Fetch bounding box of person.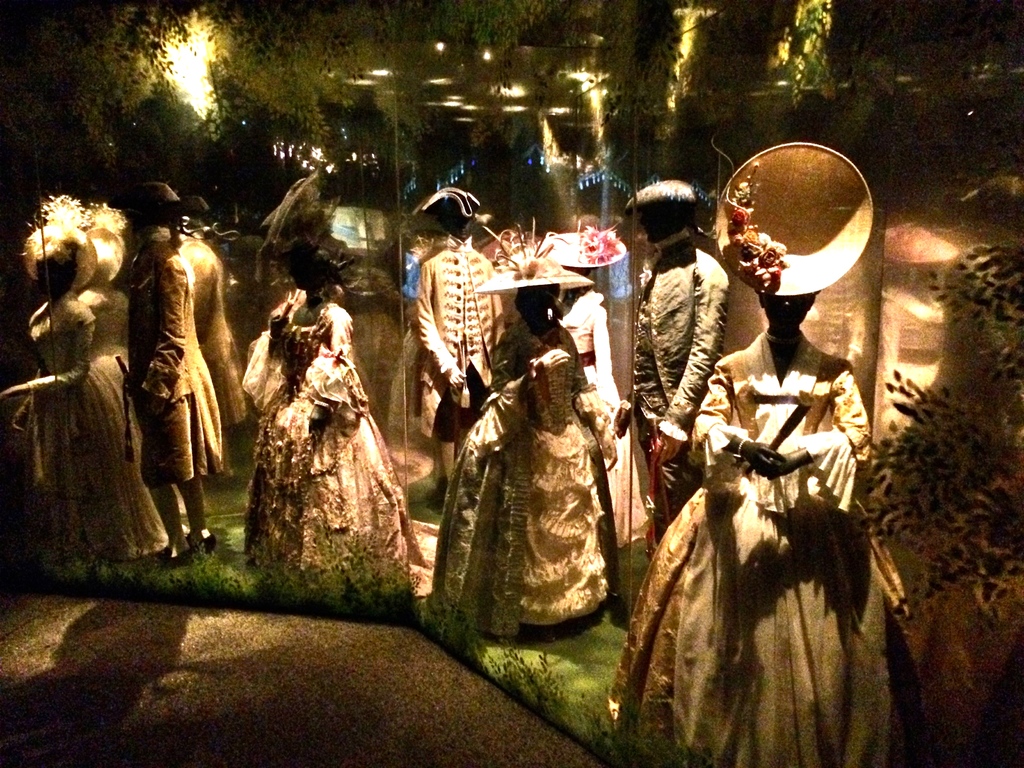
Bbox: (x1=239, y1=232, x2=433, y2=609).
